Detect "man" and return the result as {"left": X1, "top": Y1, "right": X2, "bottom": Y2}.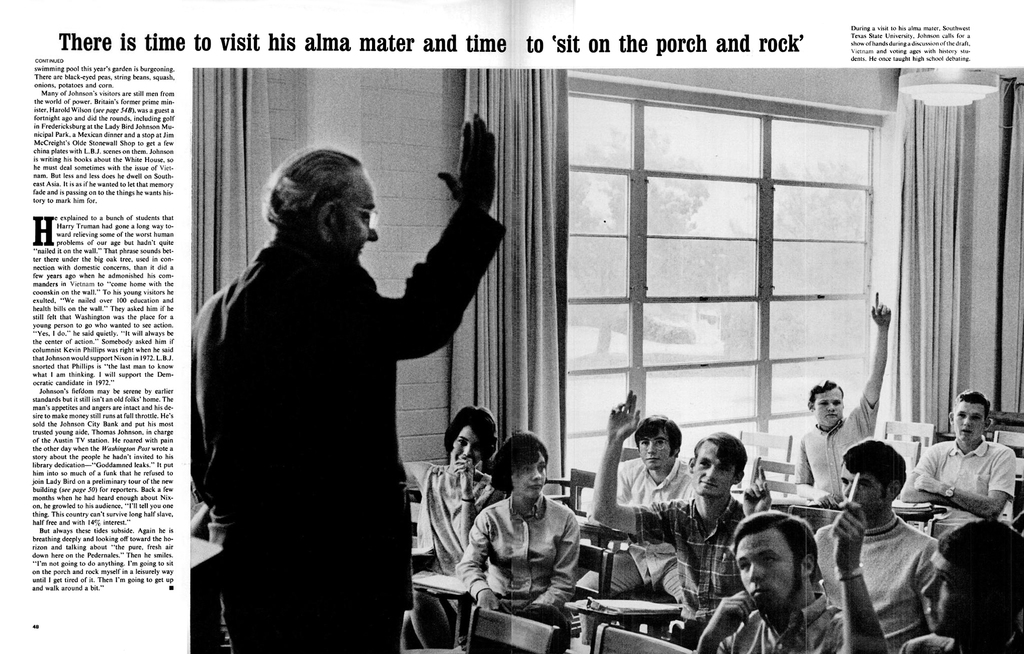
{"left": 575, "top": 412, "right": 698, "bottom": 653}.
